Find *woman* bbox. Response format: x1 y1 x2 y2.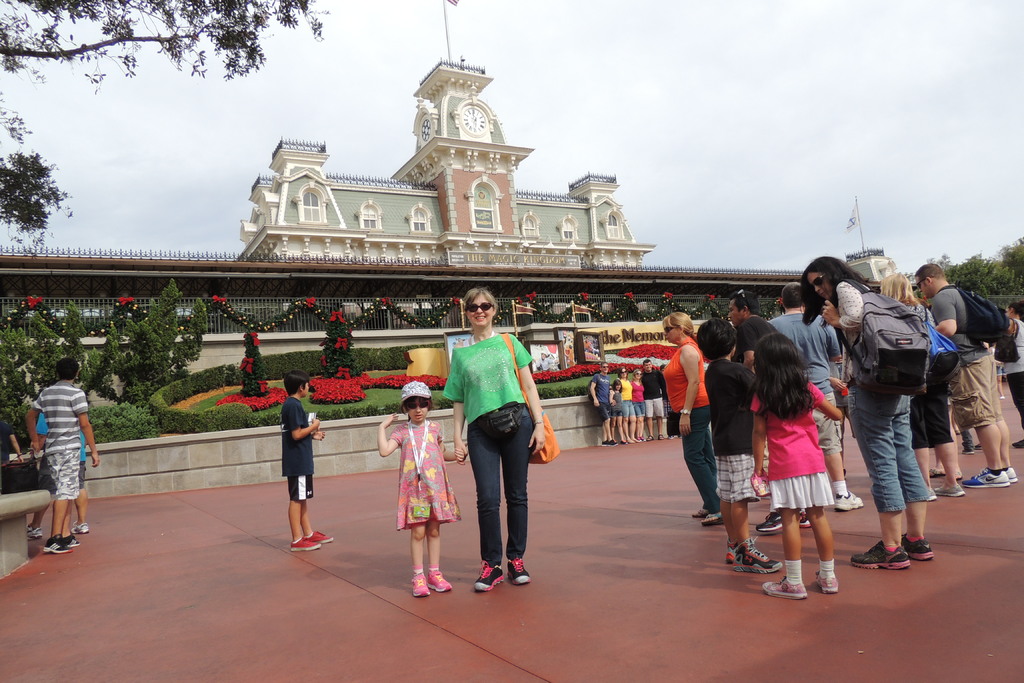
442 304 555 607.
